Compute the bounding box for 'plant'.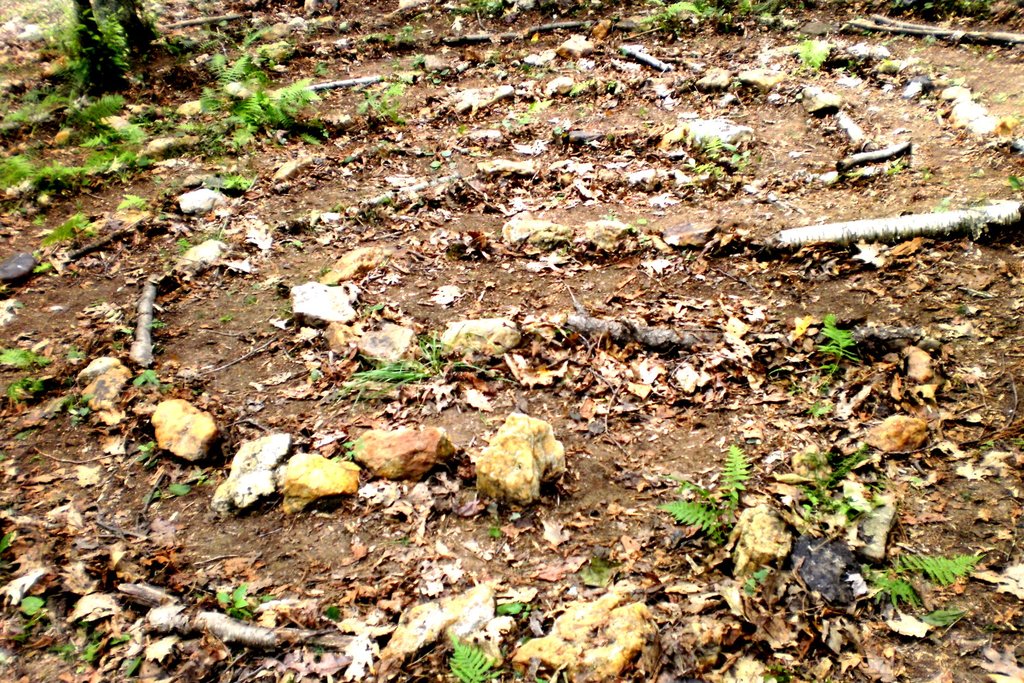
select_region(859, 553, 984, 618).
